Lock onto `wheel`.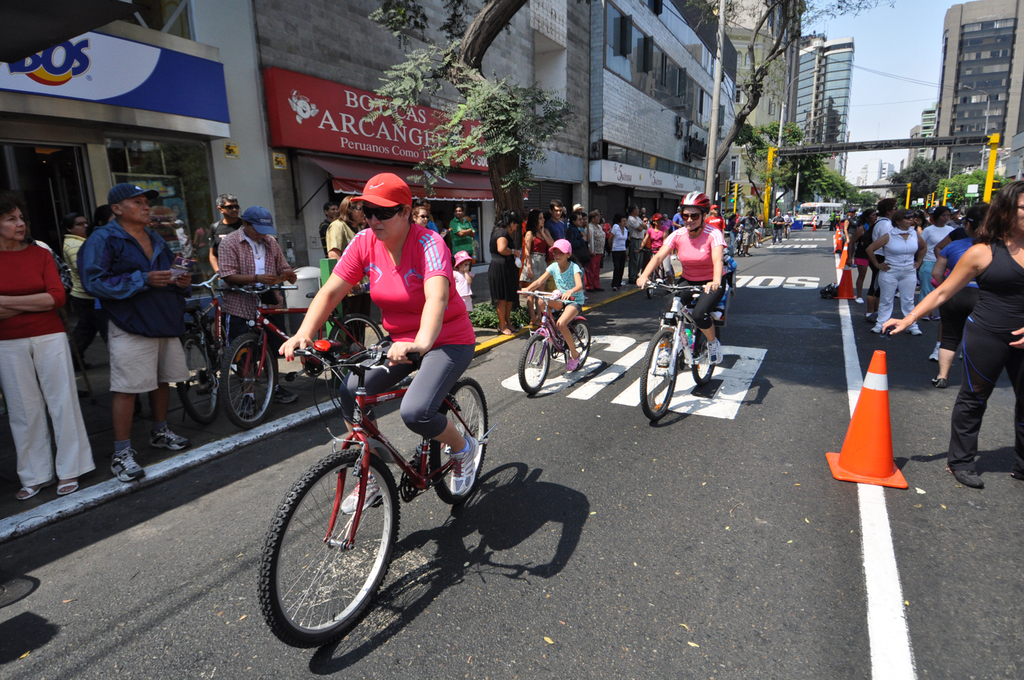
Locked: (x1=187, y1=339, x2=220, y2=427).
